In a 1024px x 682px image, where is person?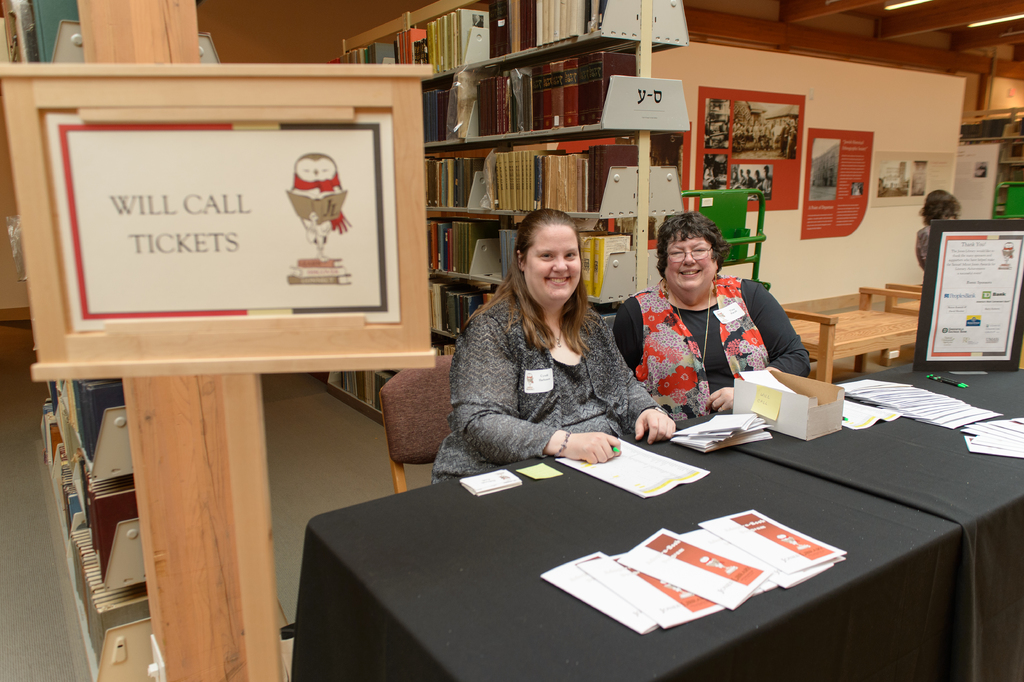
607,210,808,425.
